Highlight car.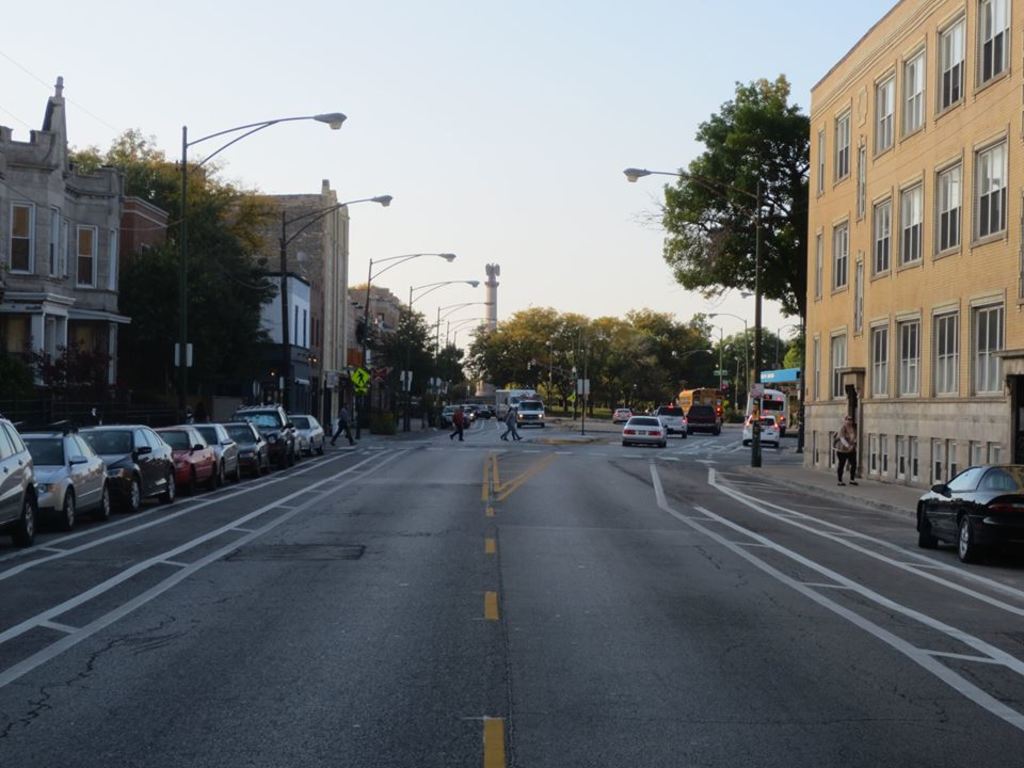
Highlighted region: [741, 415, 782, 451].
